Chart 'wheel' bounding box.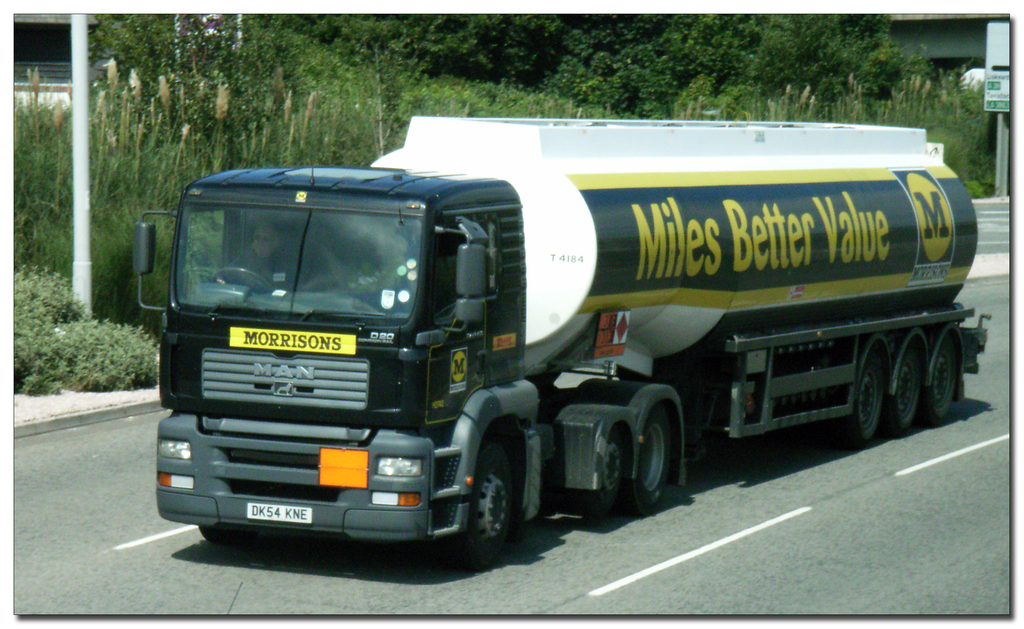
Charted: bbox=[462, 443, 514, 569].
